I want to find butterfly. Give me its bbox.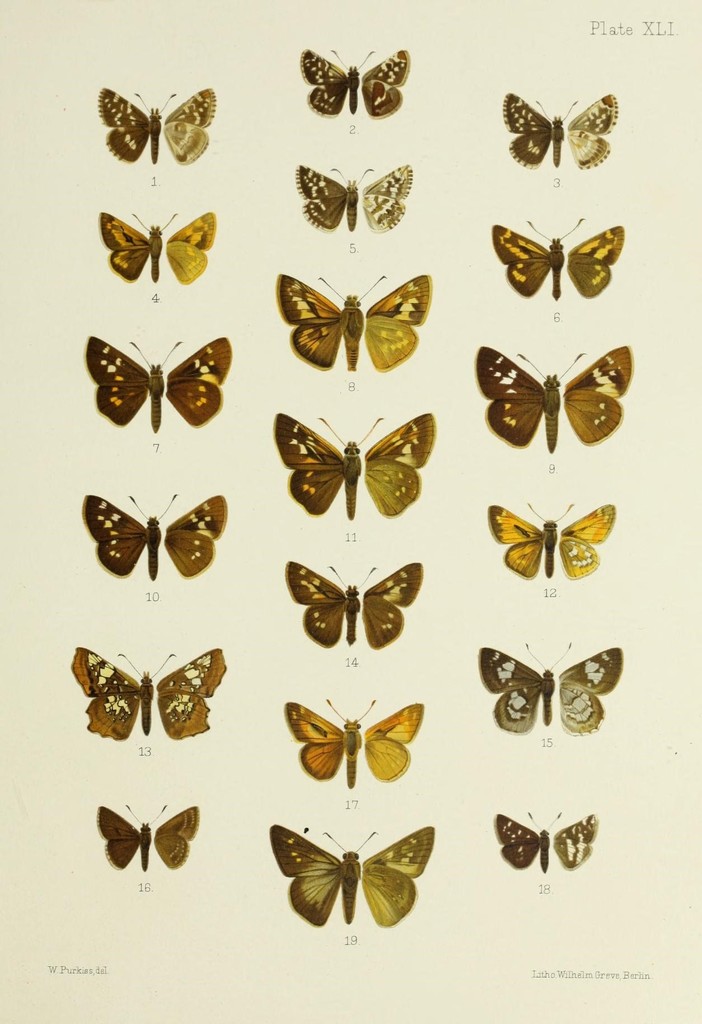
x1=507, y1=94, x2=618, y2=169.
